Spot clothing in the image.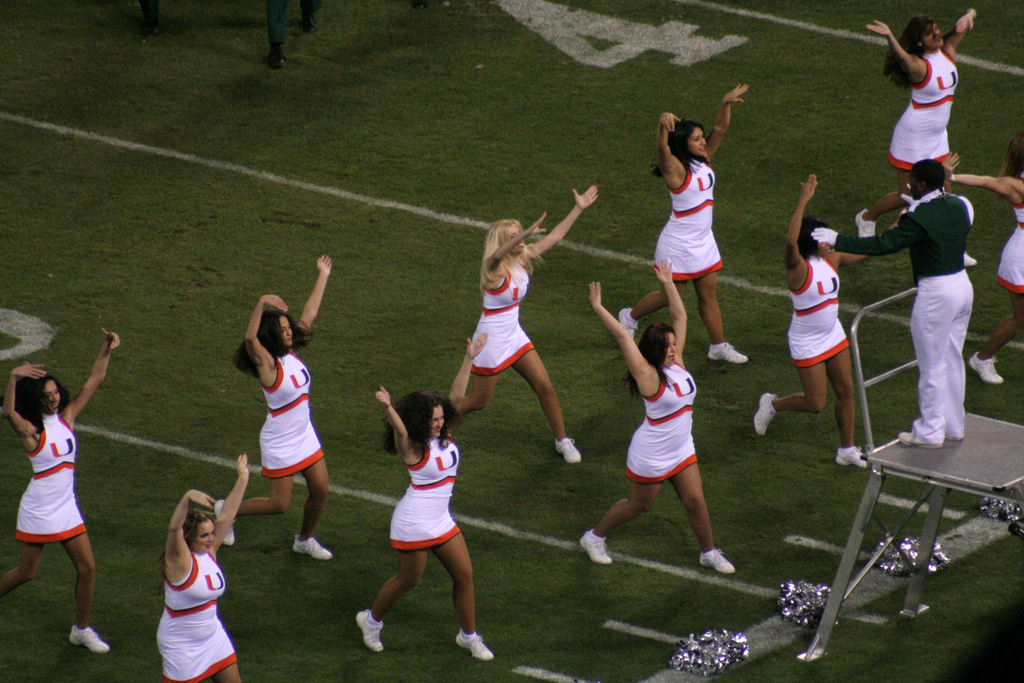
clothing found at x1=626 y1=361 x2=698 y2=478.
